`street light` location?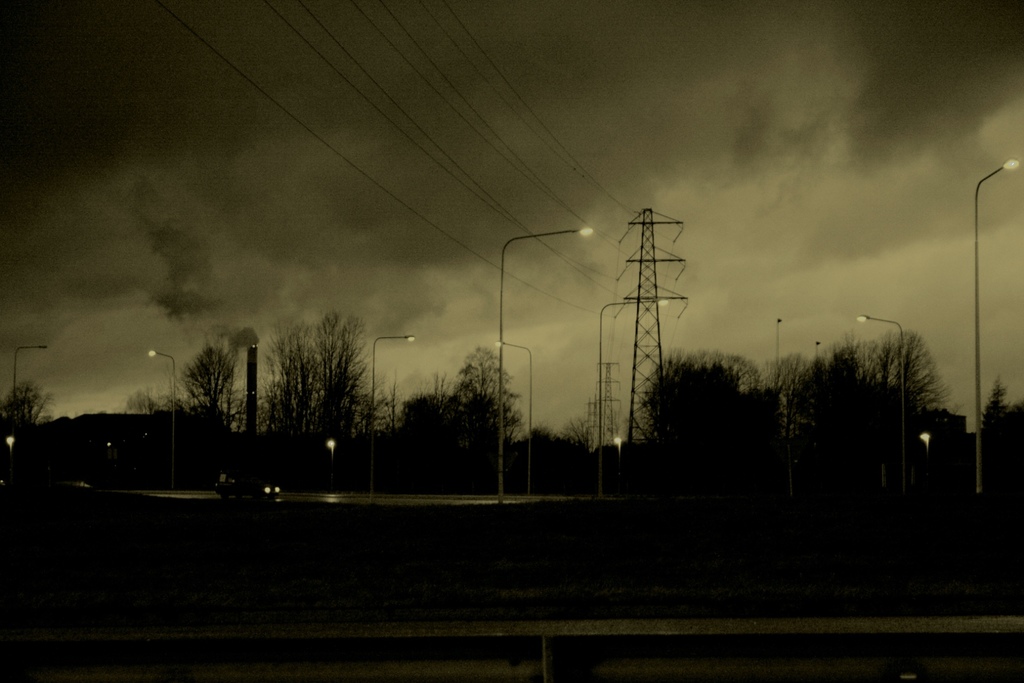
Rect(852, 313, 909, 498)
